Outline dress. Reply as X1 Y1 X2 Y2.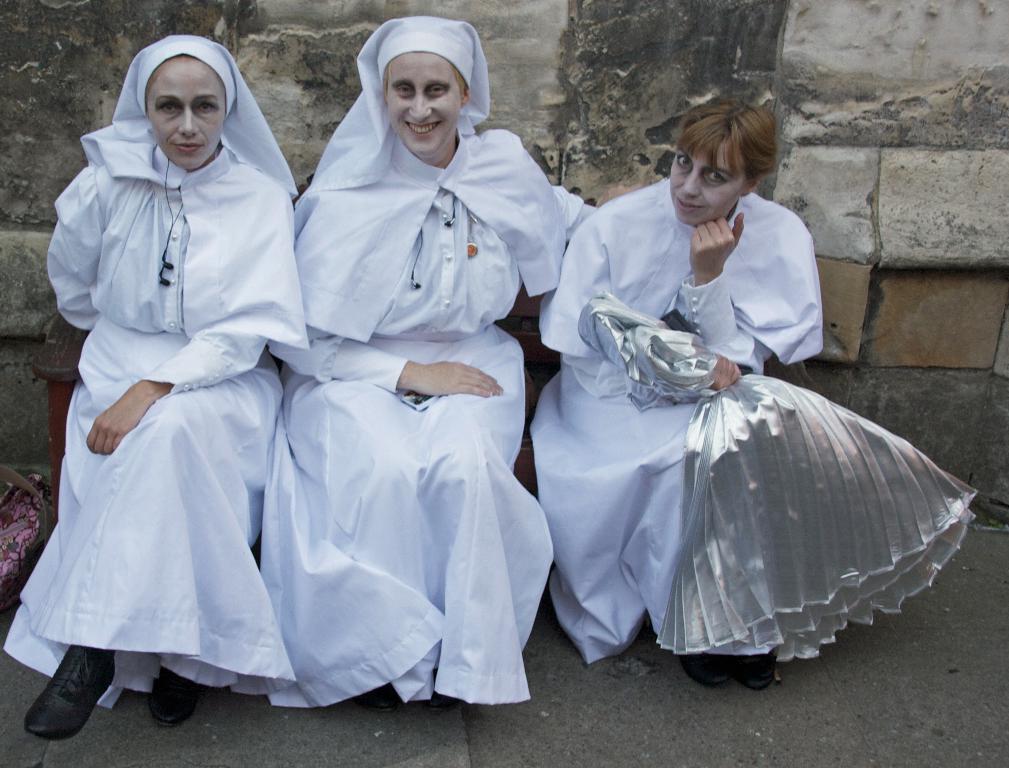
264 21 597 720.
